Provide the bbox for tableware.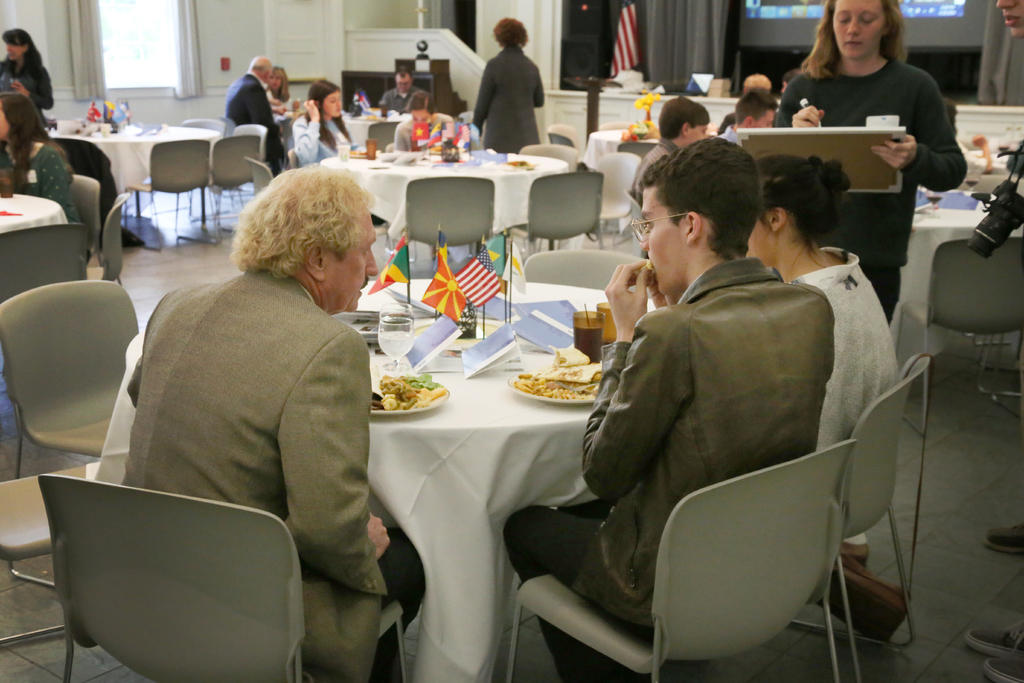
bbox=(569, 304, 602, 357).
